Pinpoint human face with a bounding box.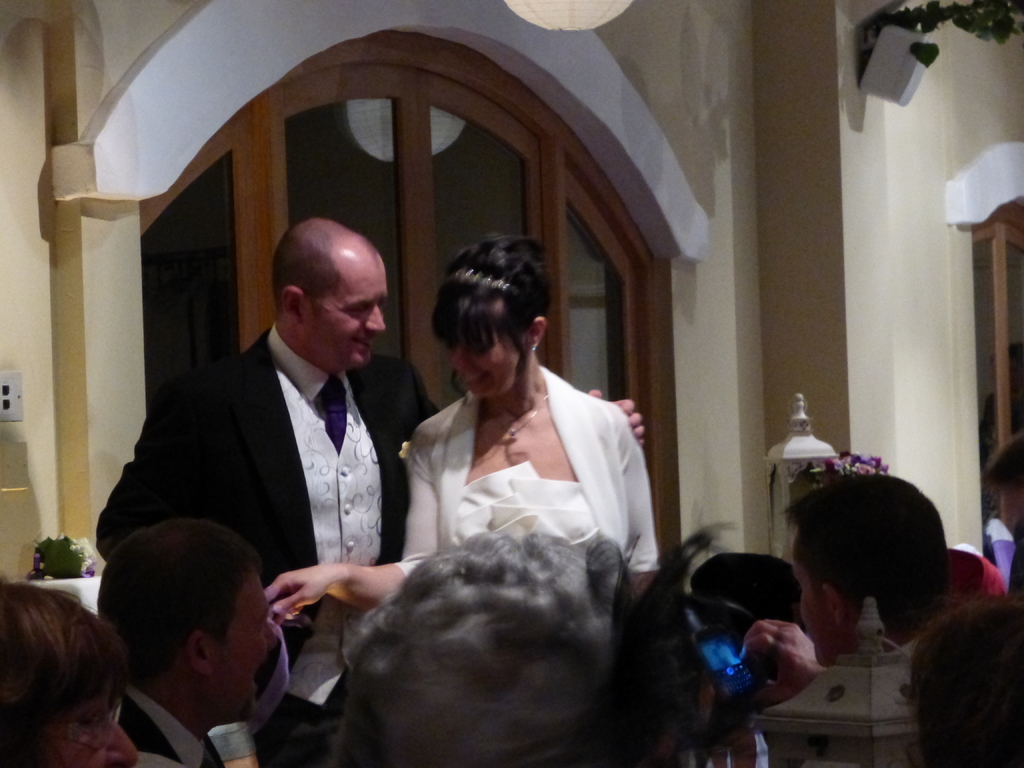
l=215, t=570, r=281, b=716.
